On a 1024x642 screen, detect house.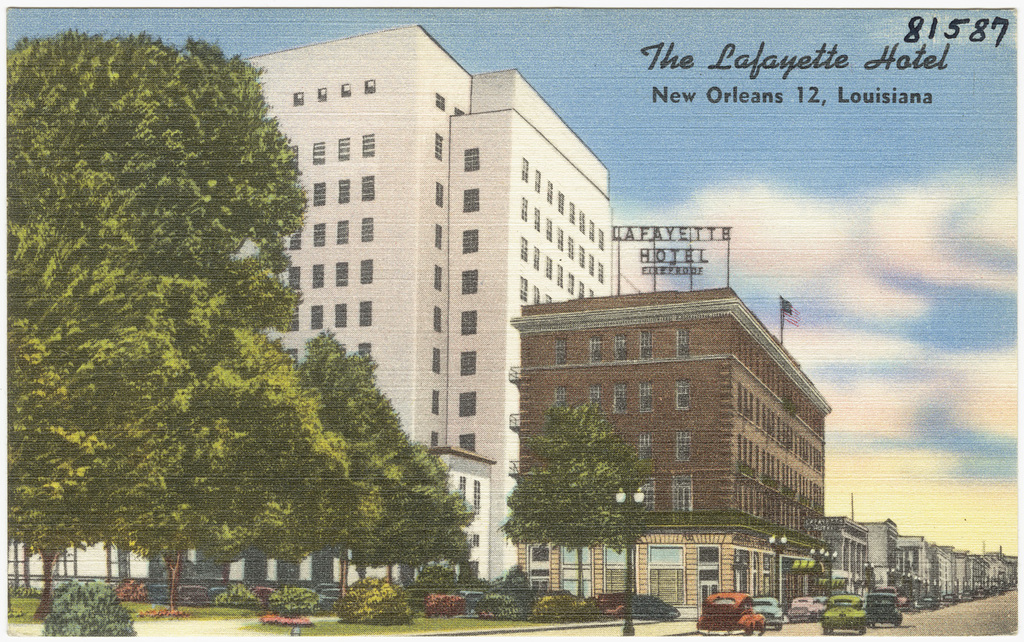
(972, 552, 1021, 601).
